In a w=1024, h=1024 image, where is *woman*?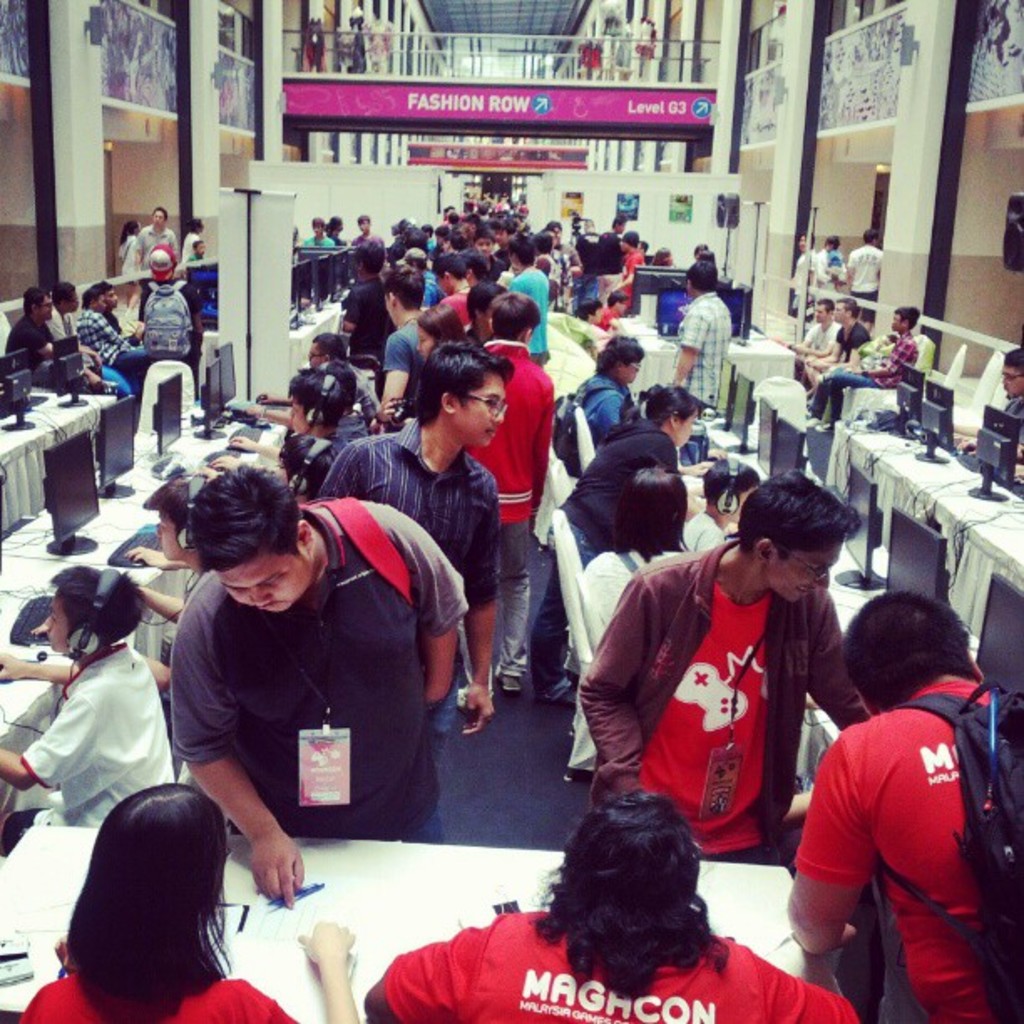
35,788,400,1022.
